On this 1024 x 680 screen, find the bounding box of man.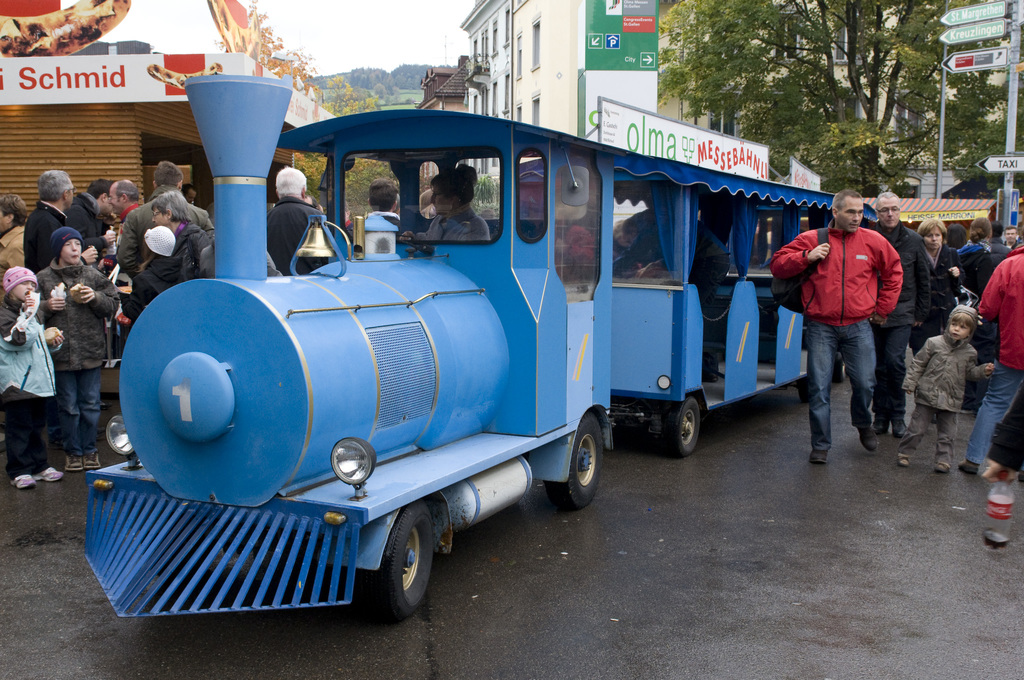
Bounding box: bbox(120, 160, 213, 284).
